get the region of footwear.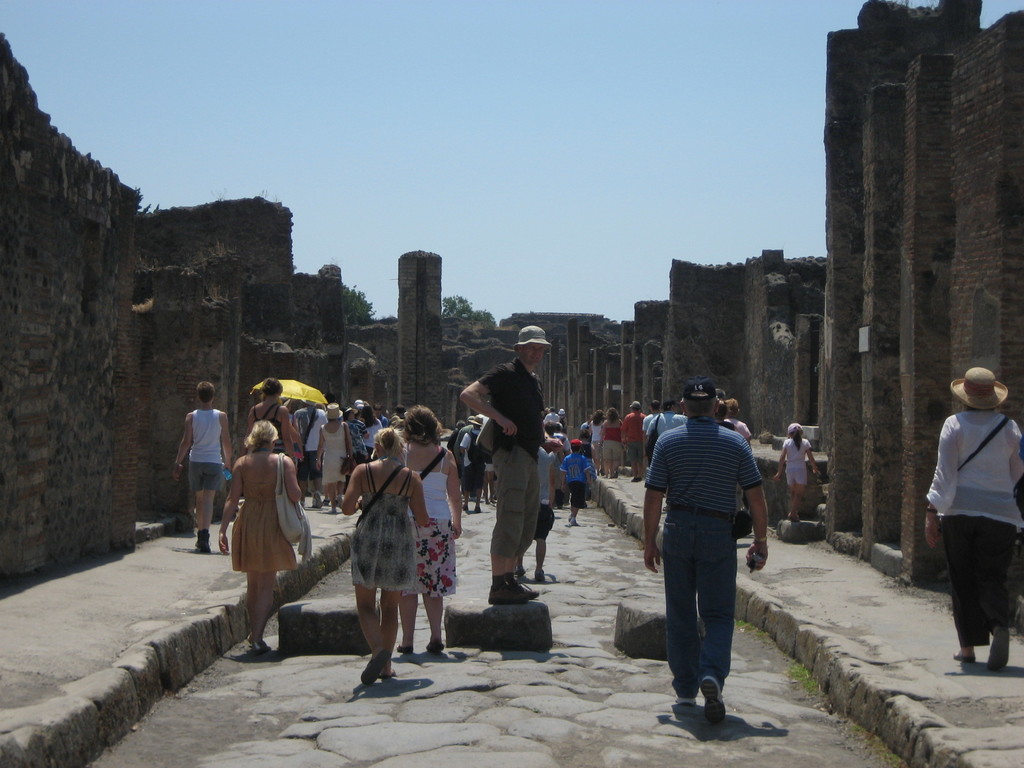
box=[316, 490, 323, 509].
